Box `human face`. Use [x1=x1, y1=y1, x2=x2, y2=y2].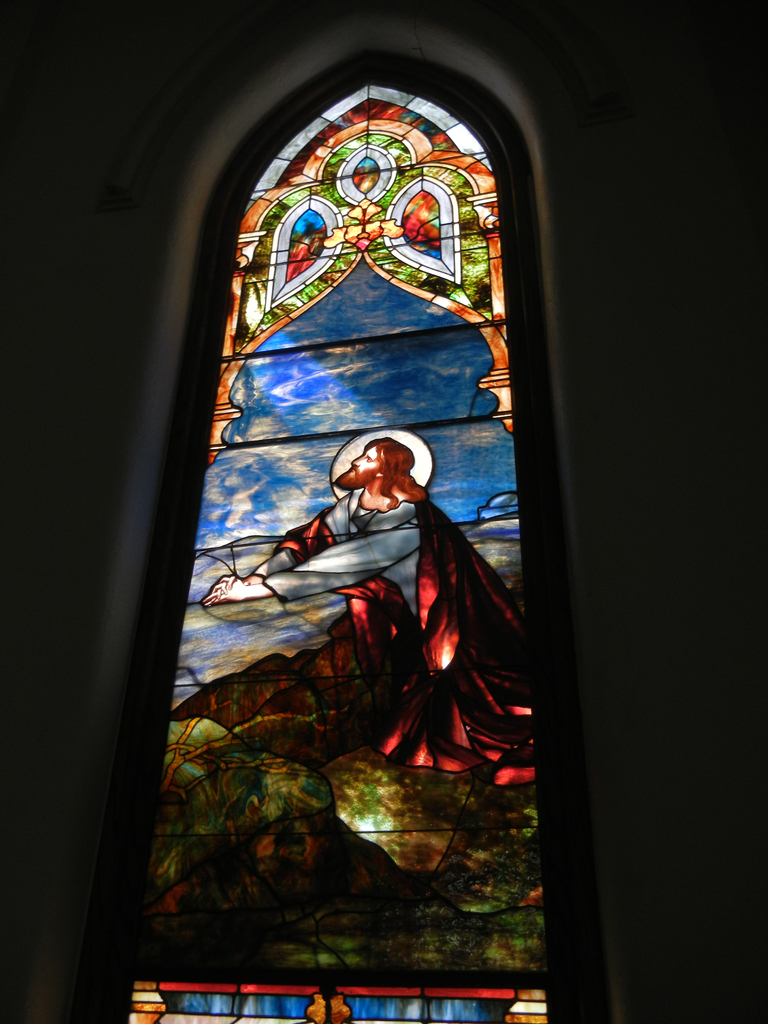
[x1=328, y1=435, x2=387, y2=487].
